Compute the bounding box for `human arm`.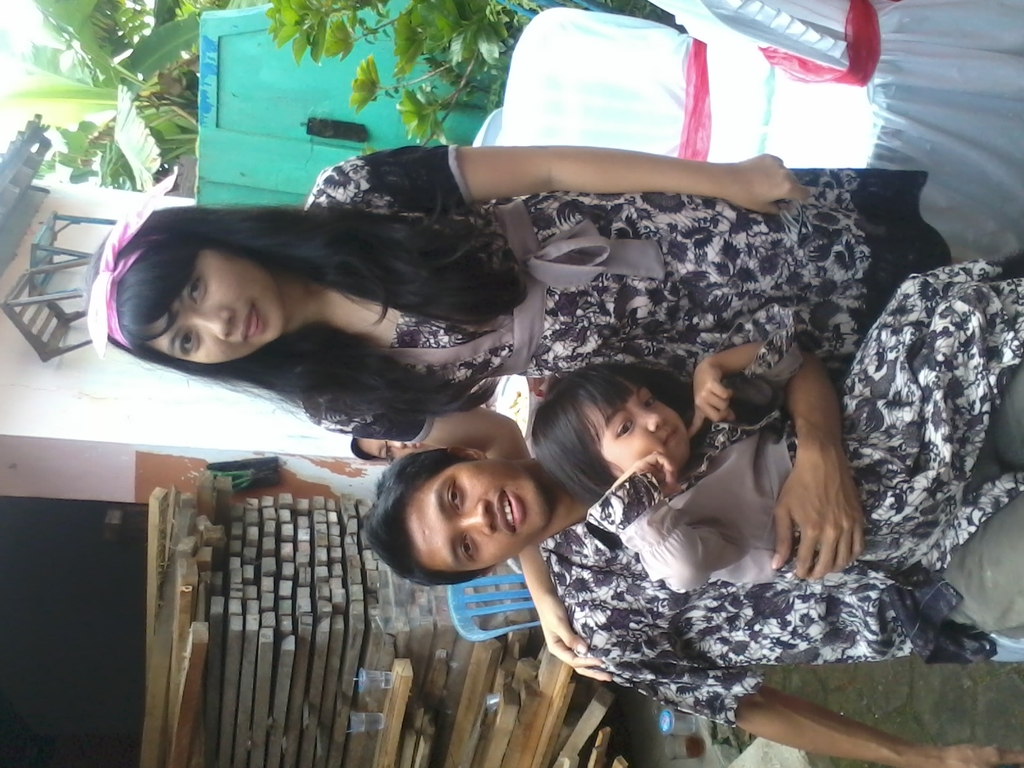
<bbox>298, 148, 816, 209</bbox>.
